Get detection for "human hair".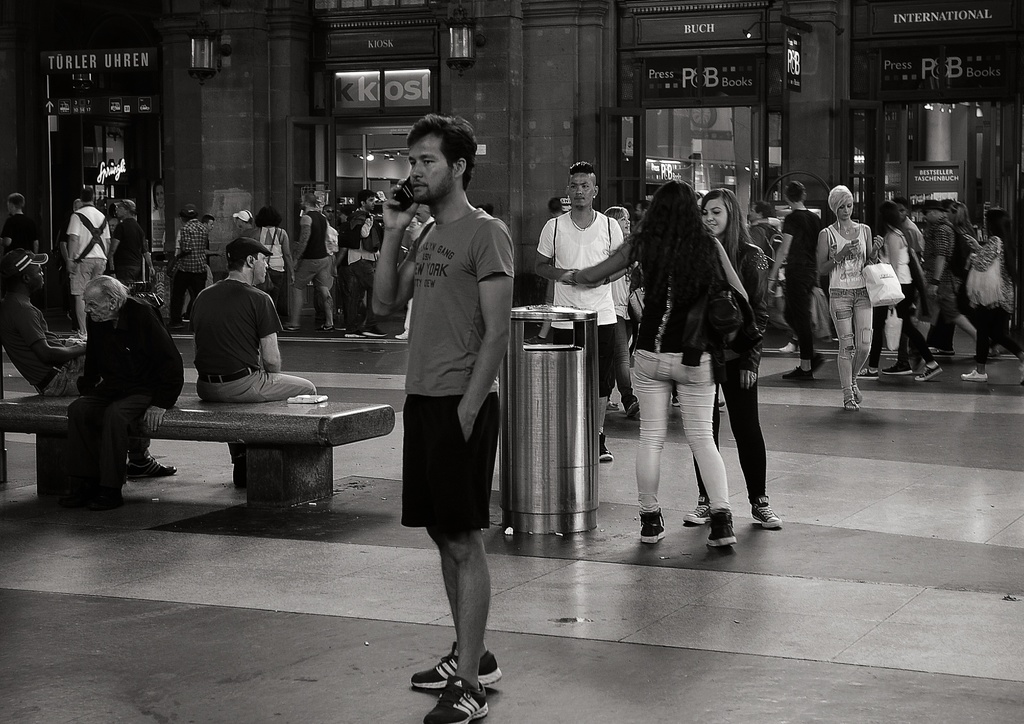
Detection: <bbox>753, 200, 774, 218</bbox>.
